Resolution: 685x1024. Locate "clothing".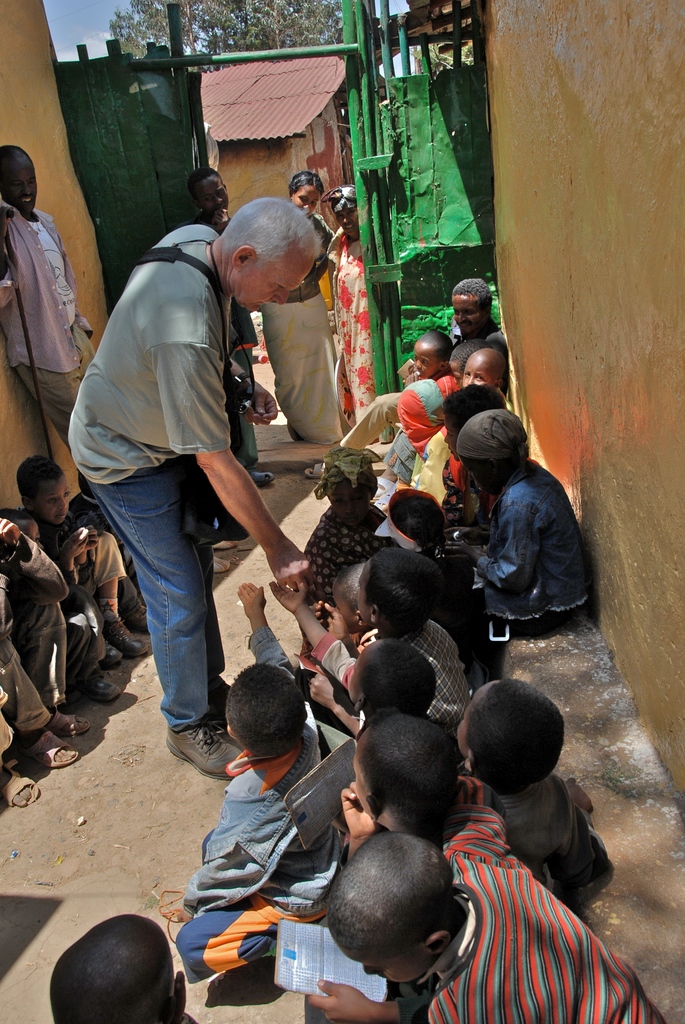
<region>66, 225, 242, 732</region>.
